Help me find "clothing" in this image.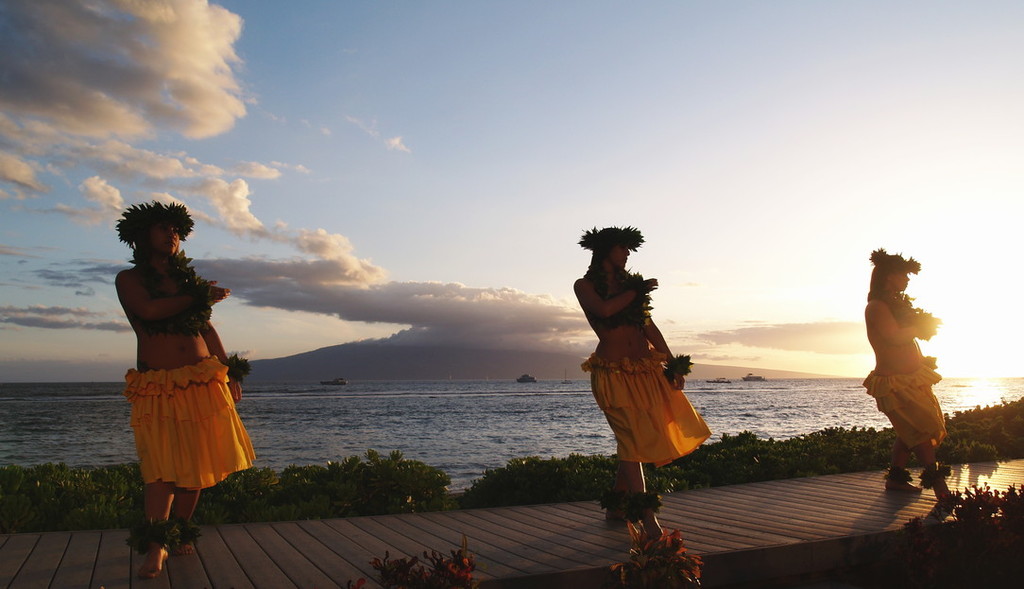
Found it: pyautogui.locateOnScreen(117, 355, 261, 494).
